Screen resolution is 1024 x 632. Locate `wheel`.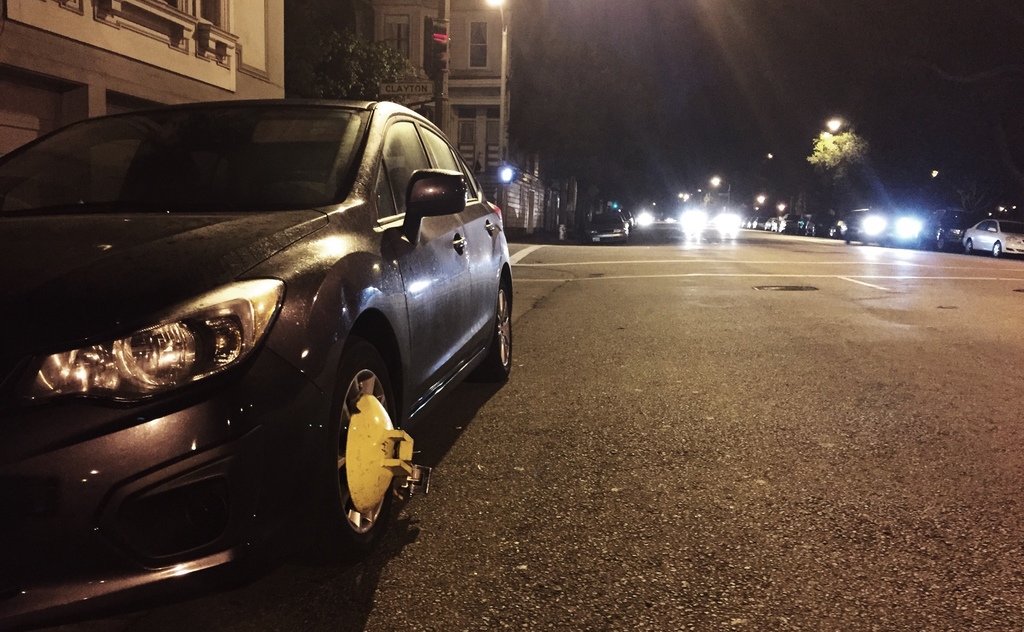
316/334/401/551.
